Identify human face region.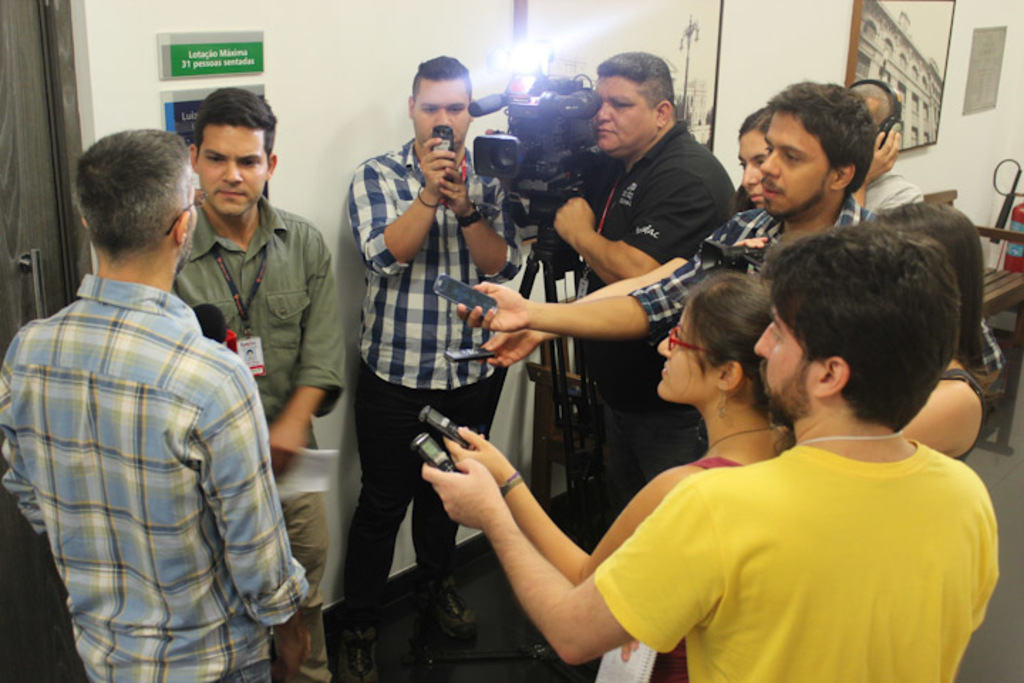
Region: 196/122/270/218.
